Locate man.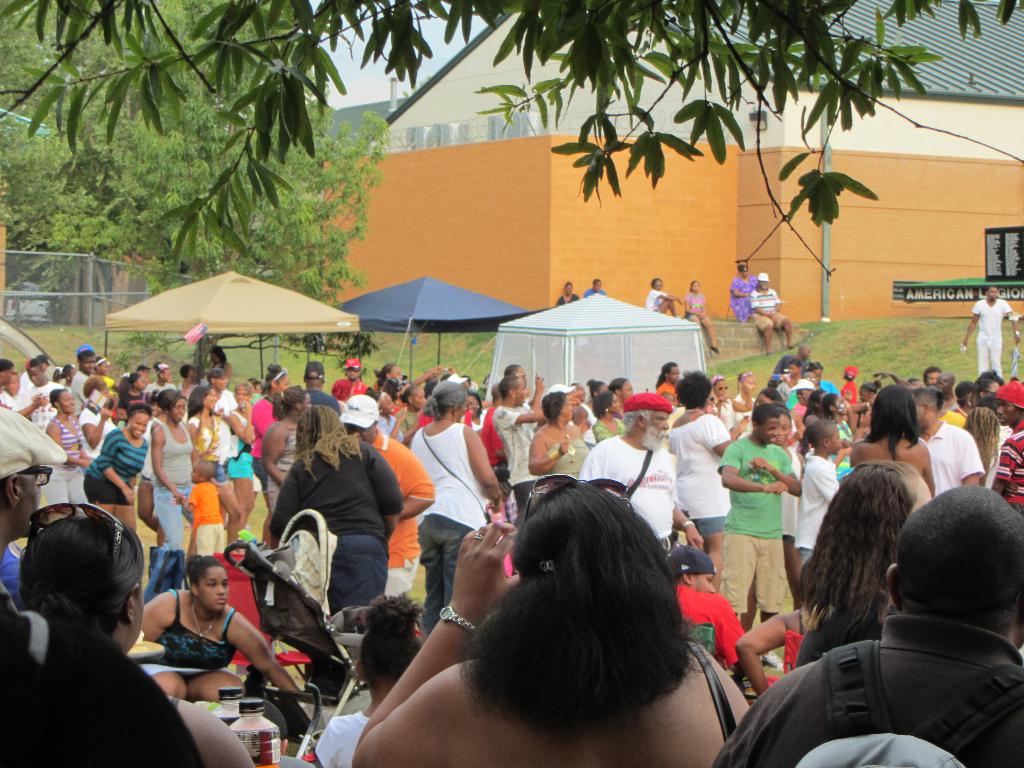
Bounding box: BBox(715, 481, 1023, 767).
